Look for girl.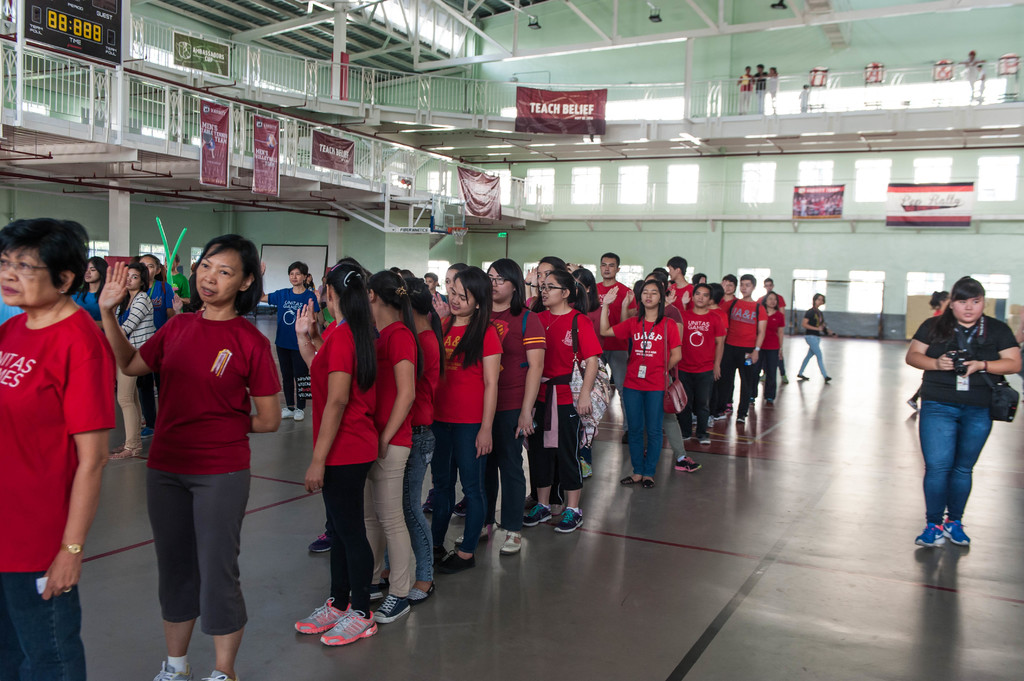
Found: box=[522, 268, 599, 534].
